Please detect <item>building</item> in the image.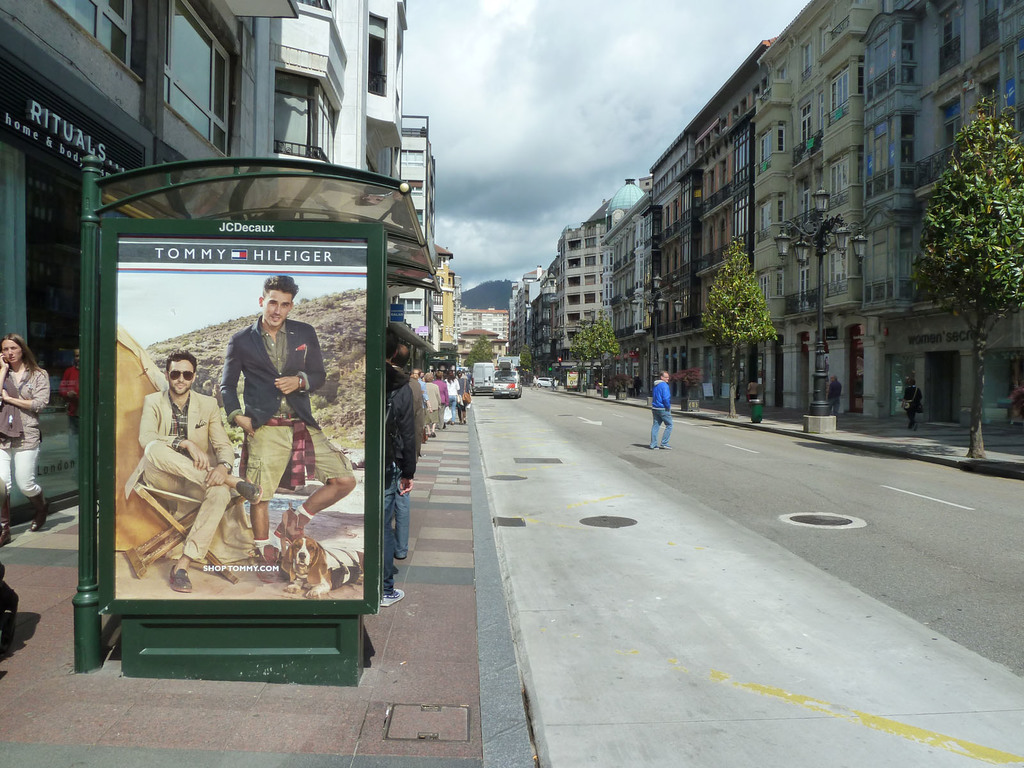
<bbox>511, 0, 1023, 425</bbox>.
